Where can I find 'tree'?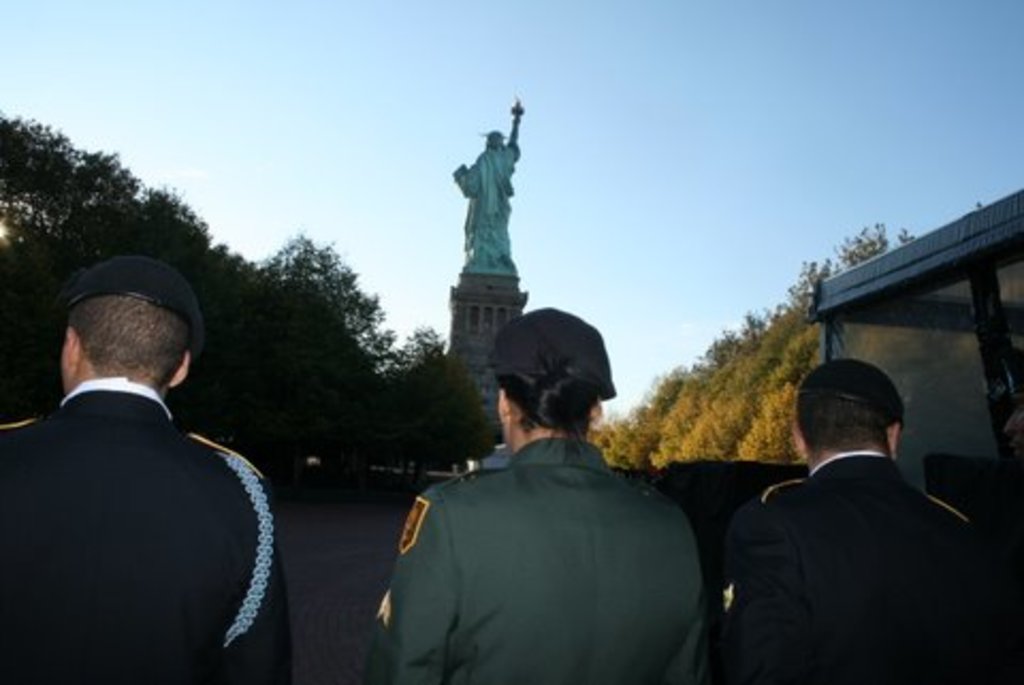
You can find it at {"x1": 595, "y1": 367, "x2": 685, "y2": 455}.
